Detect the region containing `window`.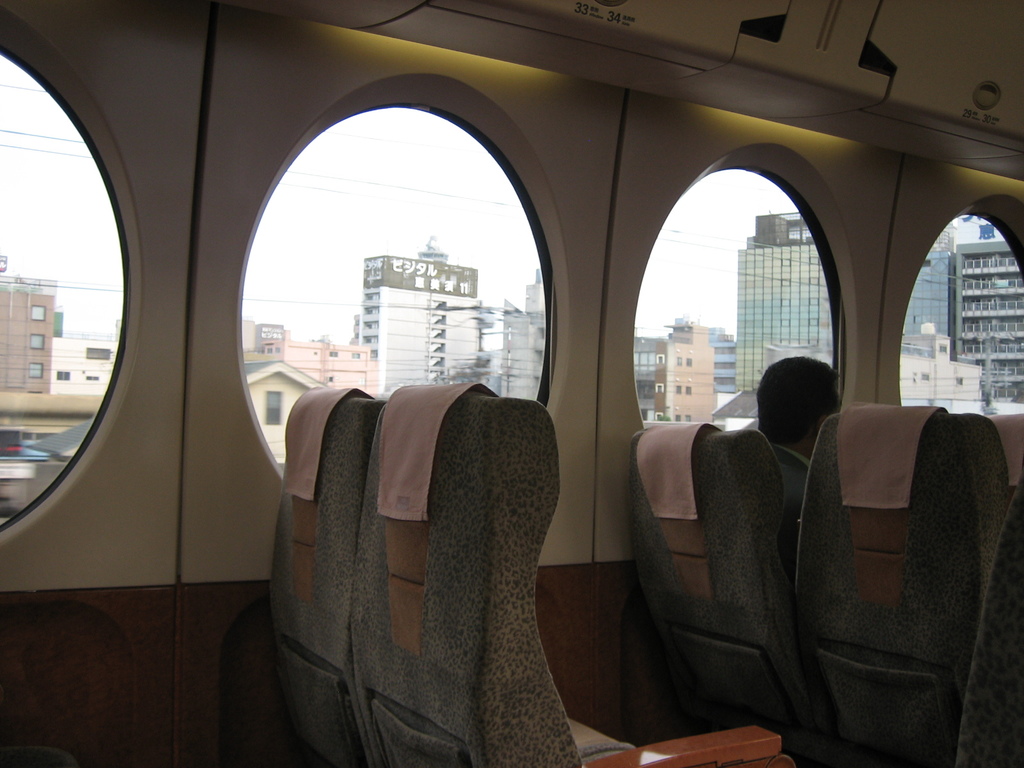
[55, 371, 72, 381].
